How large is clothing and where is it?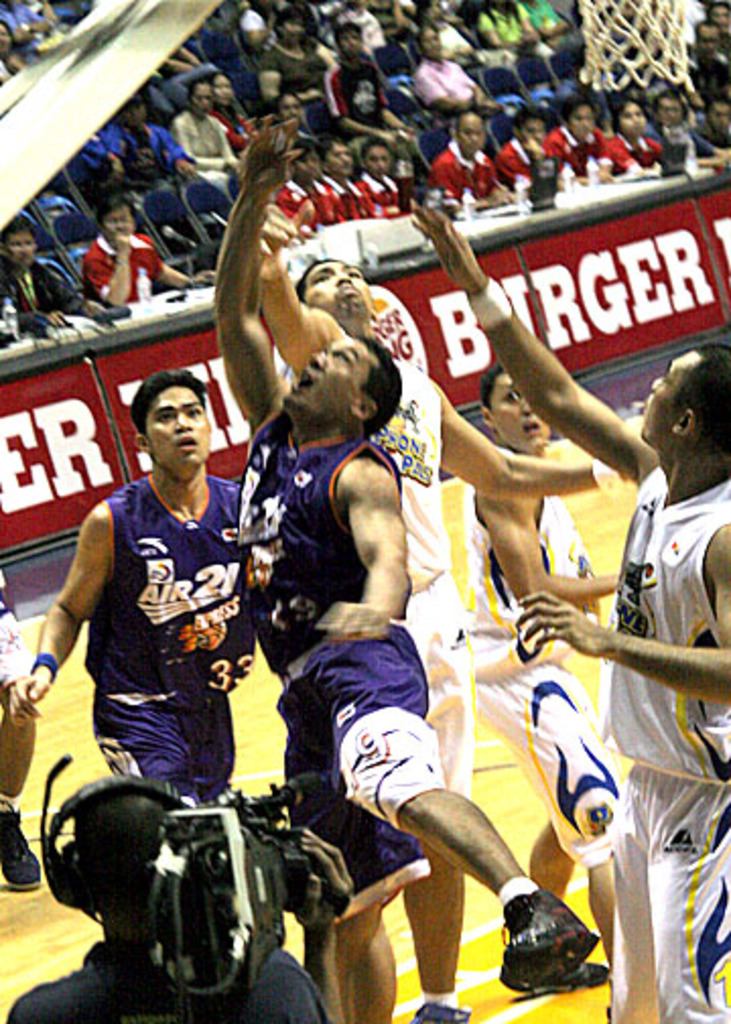
Bounding box: region(359, 175, 416, 213).
